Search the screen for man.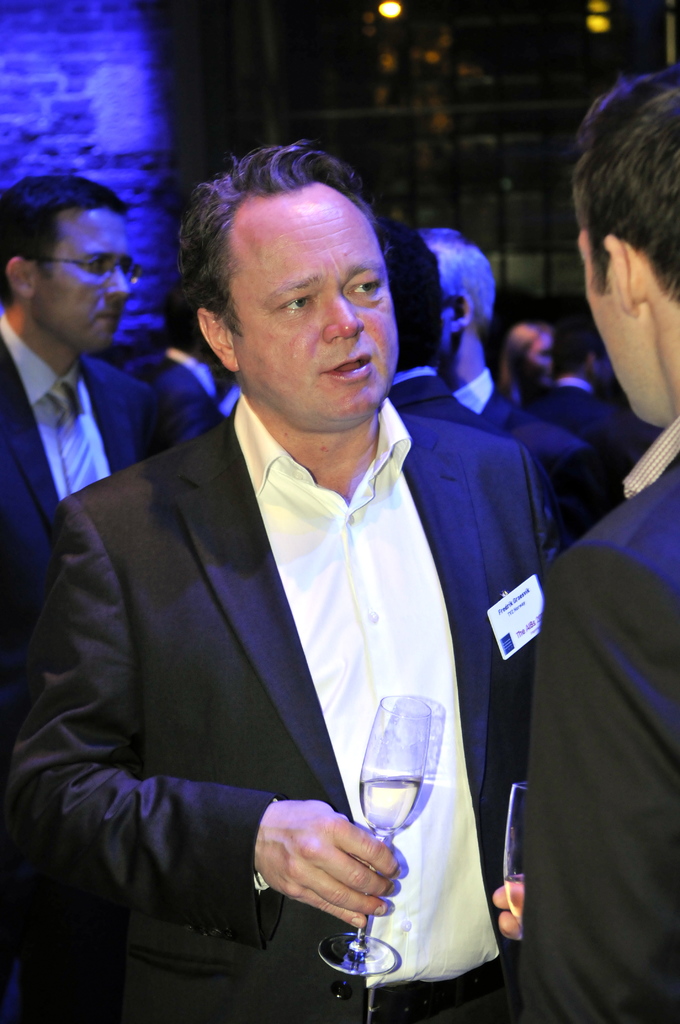
Found at [385,225,504,449].
